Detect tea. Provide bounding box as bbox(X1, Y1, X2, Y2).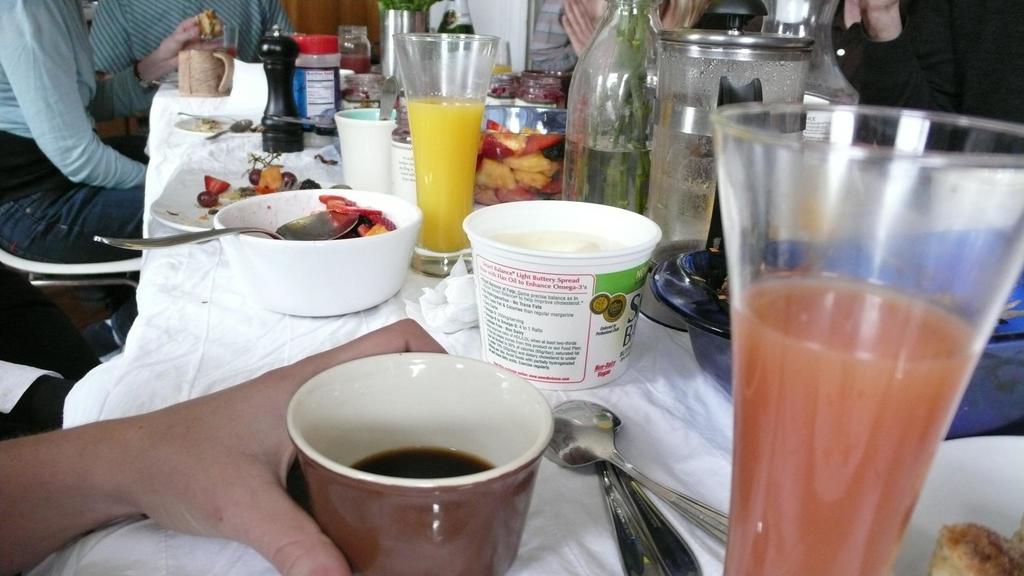
bbox(350, 444, 495, 481).
